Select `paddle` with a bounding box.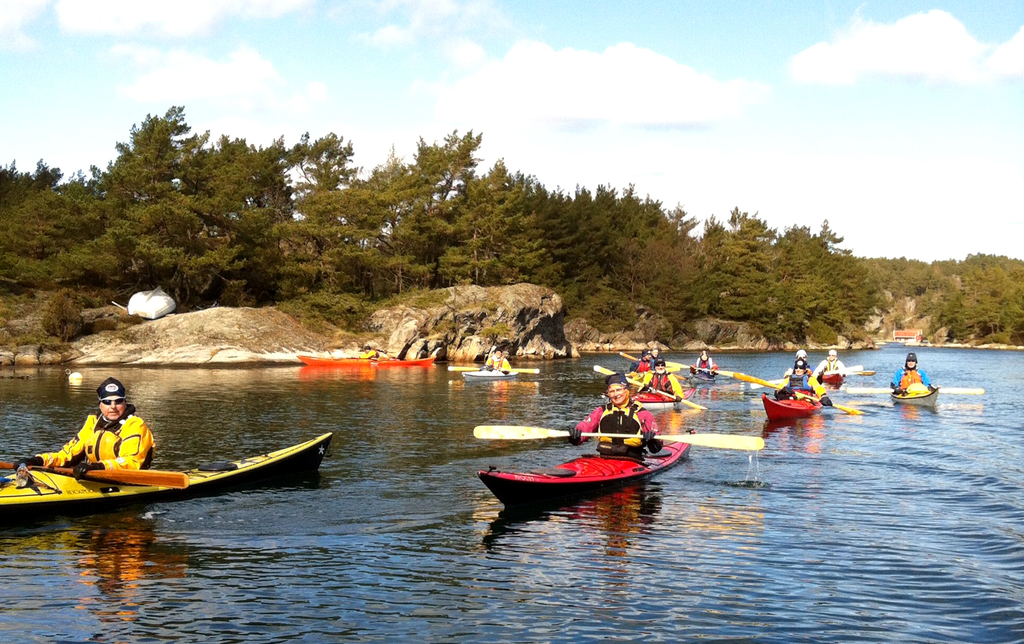
(x1=665, y1=358, x2=745, y2=379).
